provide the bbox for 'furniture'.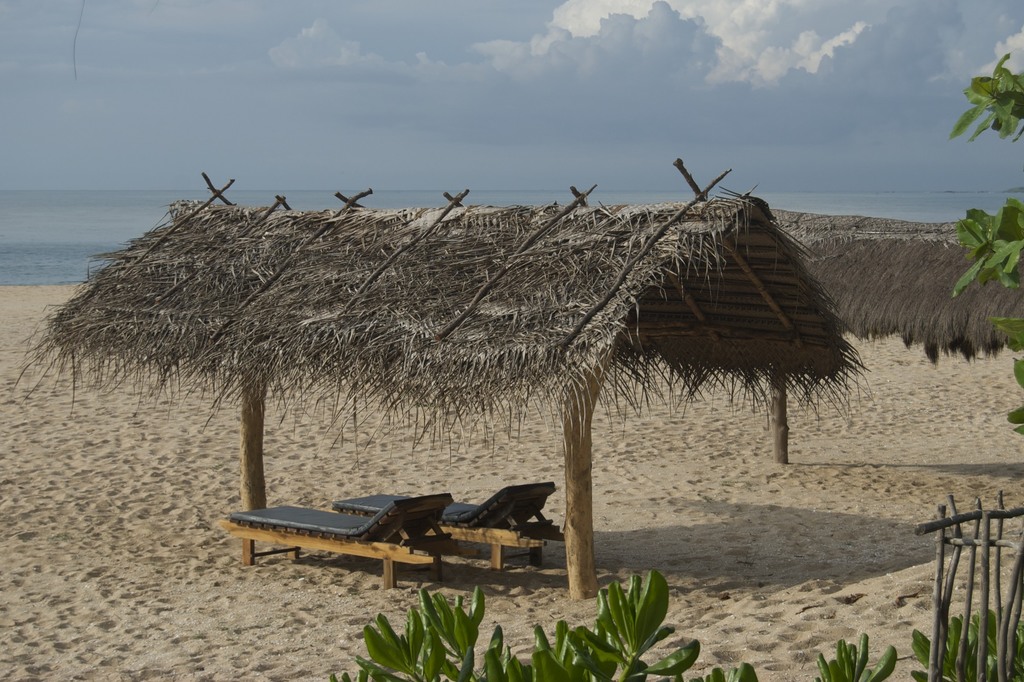
left=334, top=483, right=561, bottom=571.
